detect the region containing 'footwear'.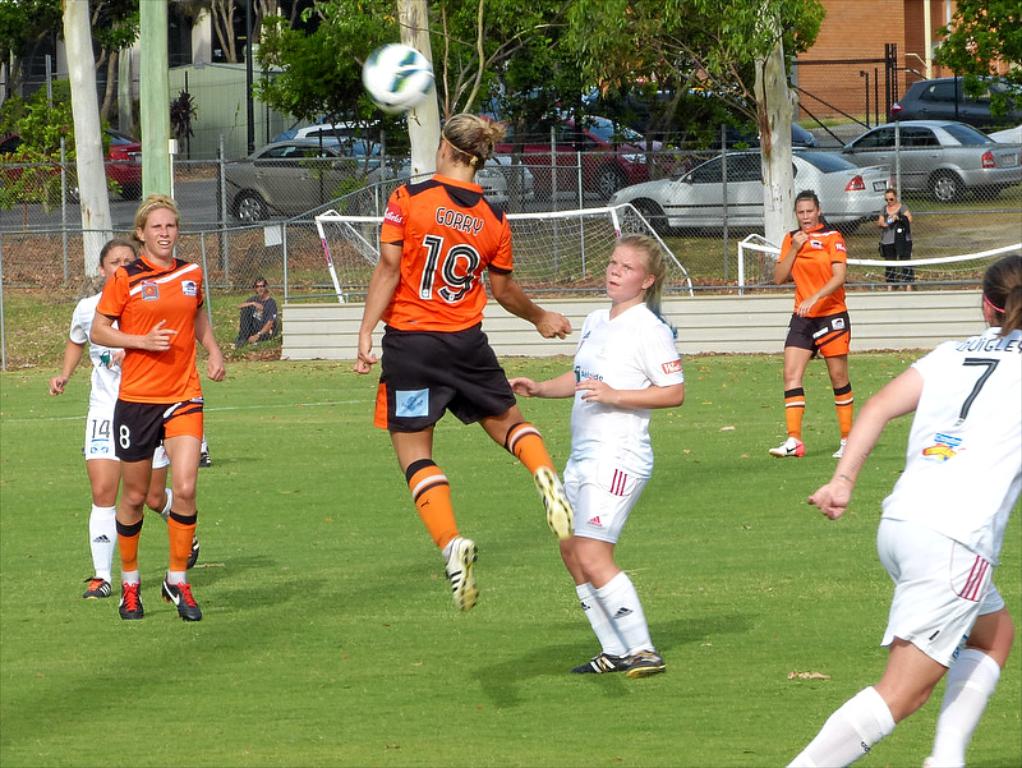
detection(185, 533, 202, 567).
